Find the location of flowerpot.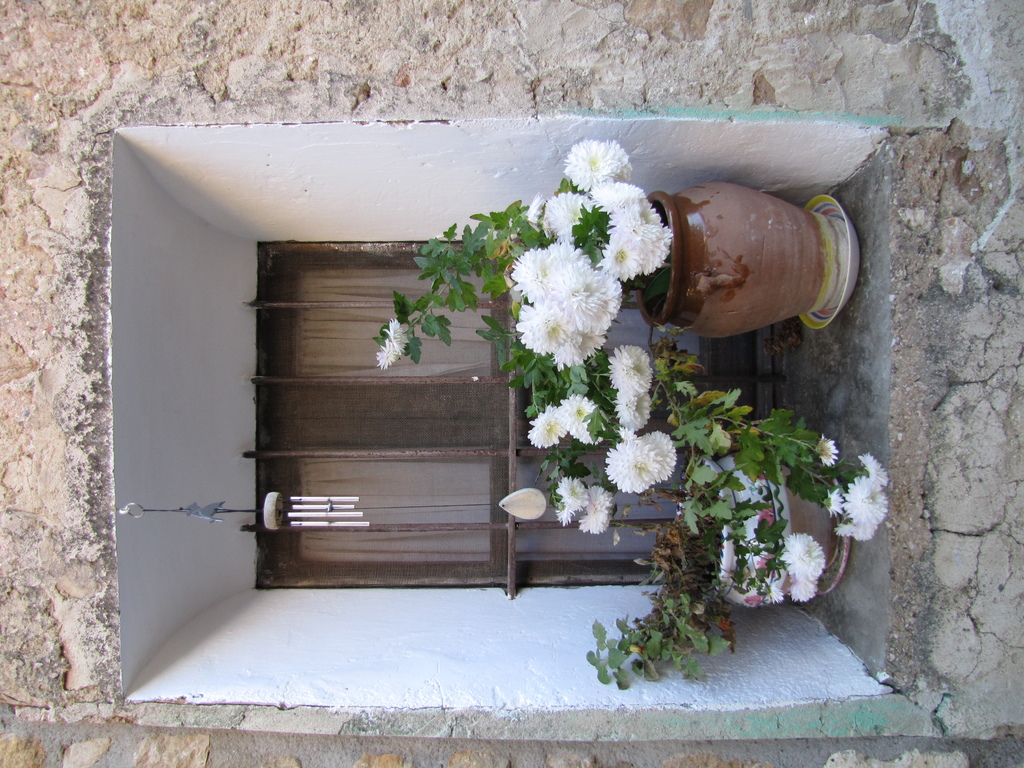
Location: left=637, top=181, right=849, bottom=338.
